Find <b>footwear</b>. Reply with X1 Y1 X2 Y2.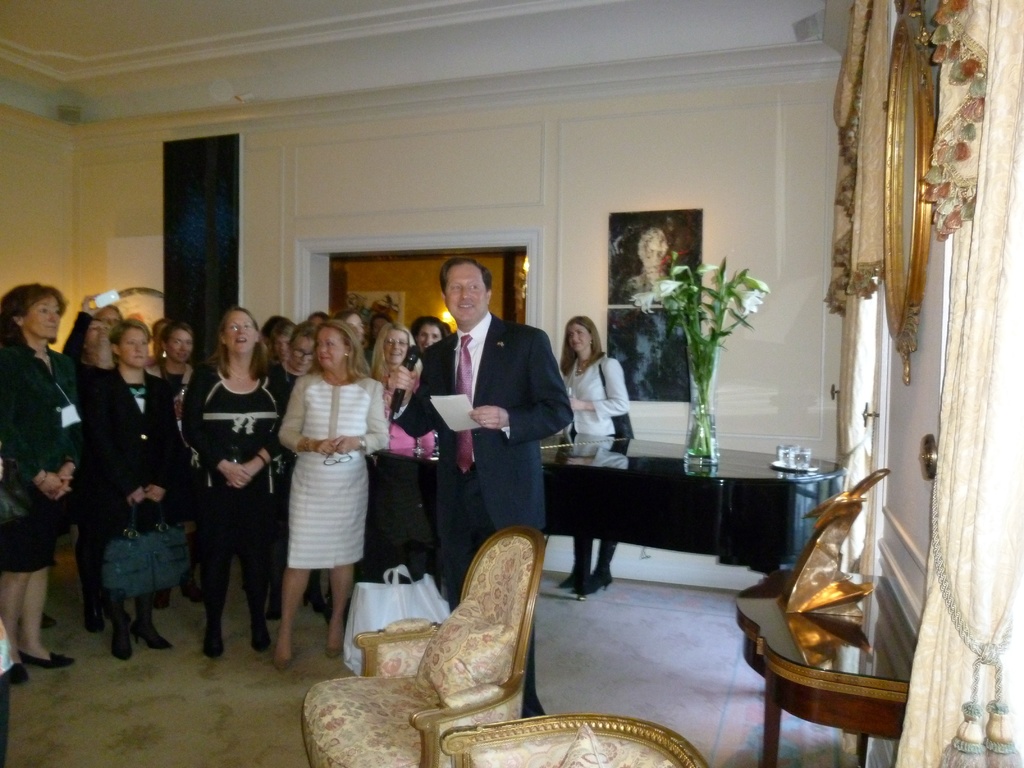
180 579 202 601.
